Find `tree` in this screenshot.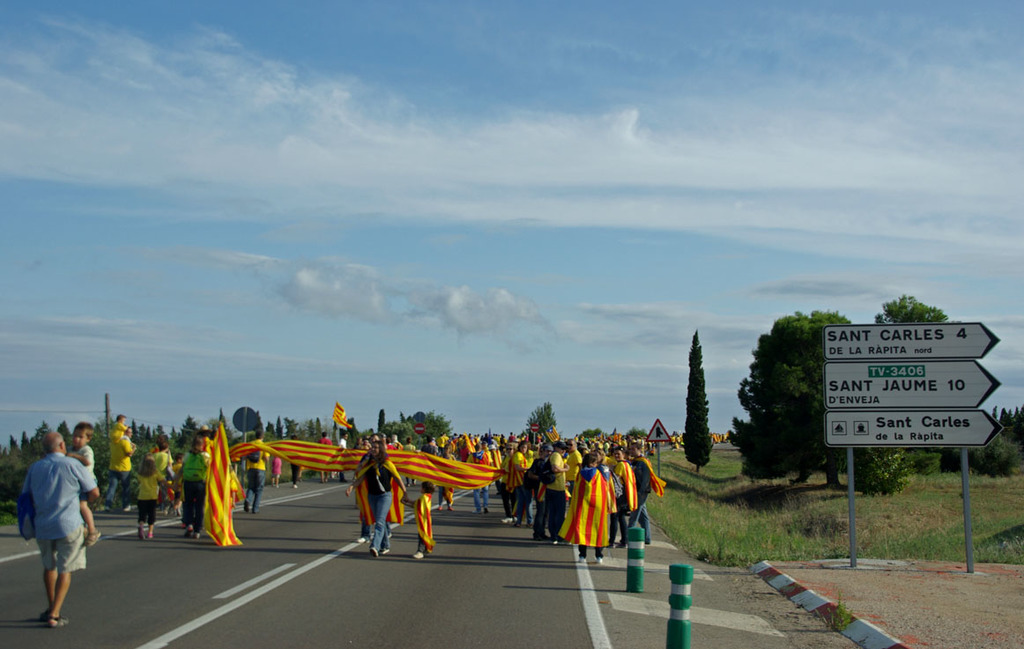
The bounding box for `tree` is rect(681, 328, 713, 475).
